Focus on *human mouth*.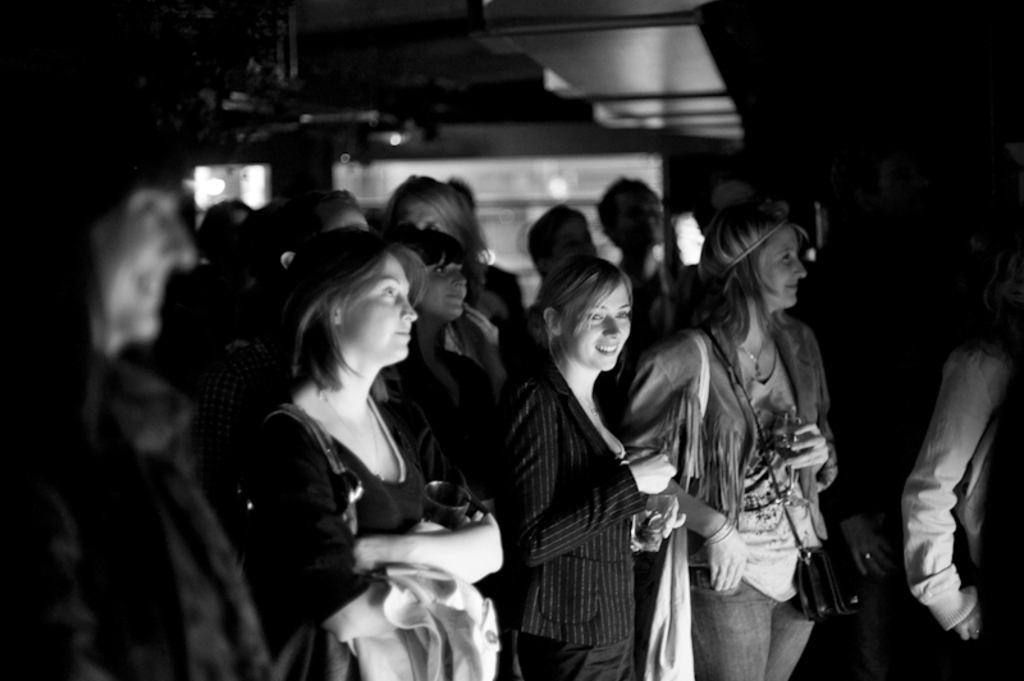
Focused at [x1=393, y1=332, x2=407, y2=338].
